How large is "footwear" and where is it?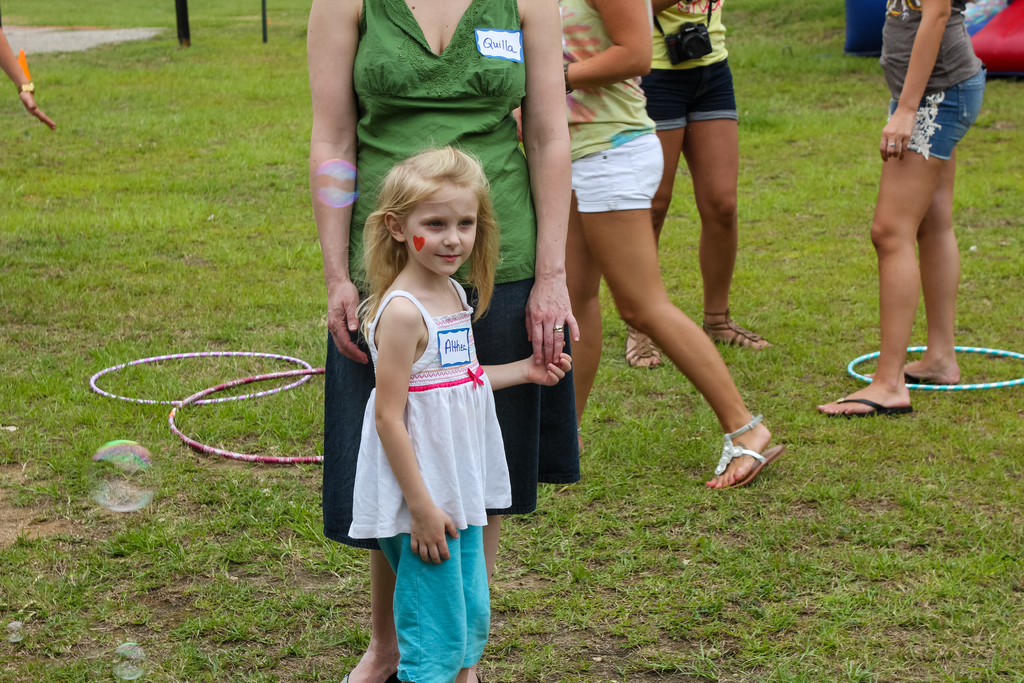
Bounding box: l=904, t=372, r=959, b=385.
